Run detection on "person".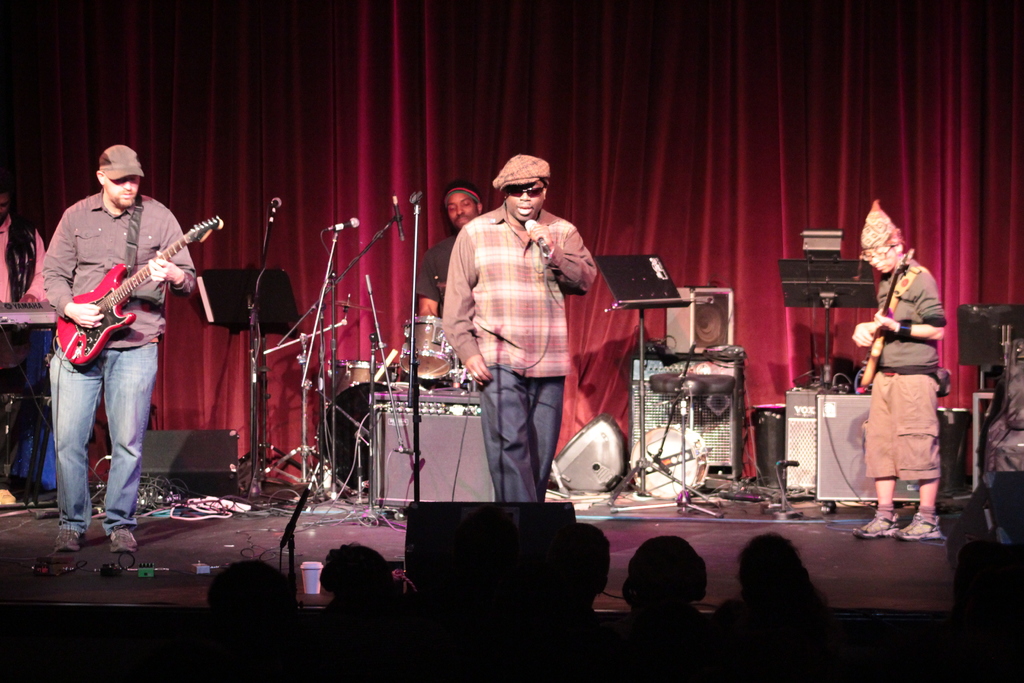
Result: [419, 181, 486, 329].
